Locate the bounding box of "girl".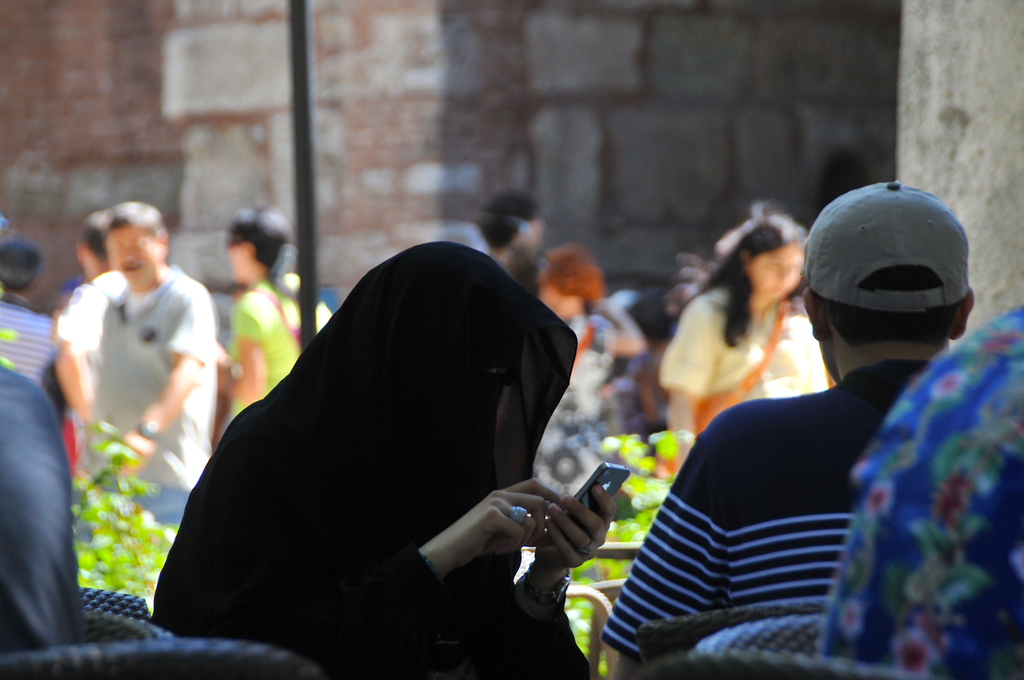
Bounding box: 153,242,619,679.
